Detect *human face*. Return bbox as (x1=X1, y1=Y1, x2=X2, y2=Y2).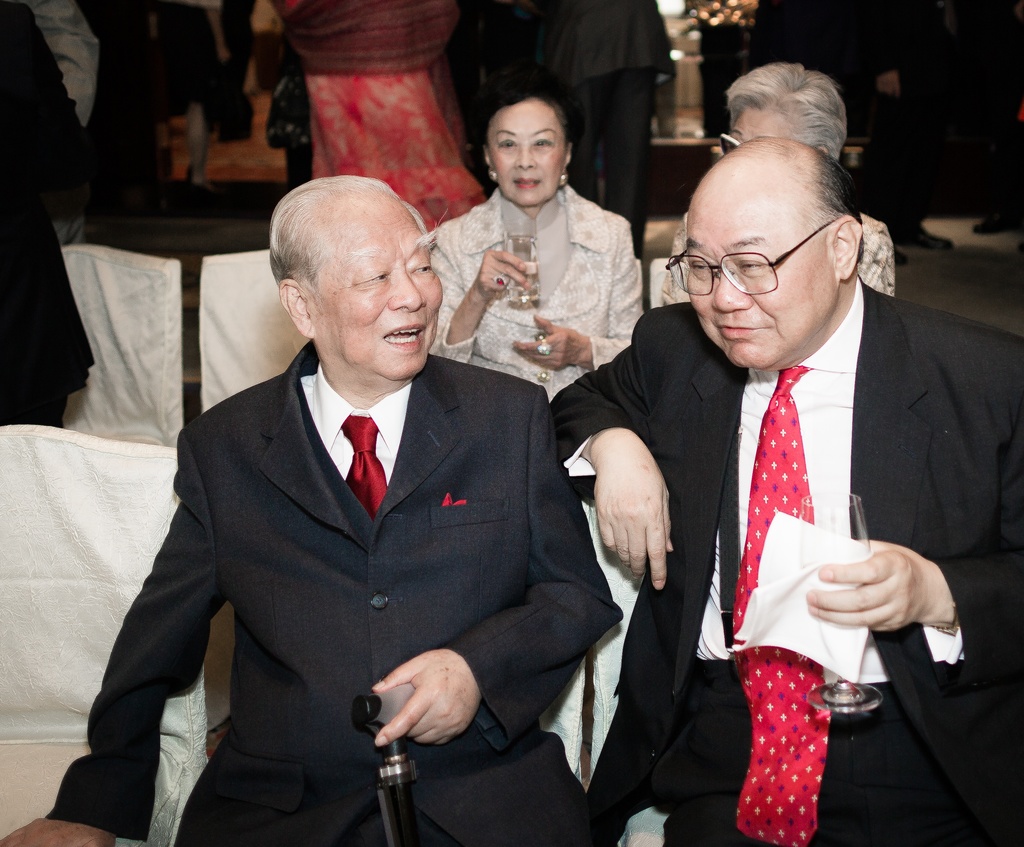
(x1=305, y1=199, x2=444, y2=378).
